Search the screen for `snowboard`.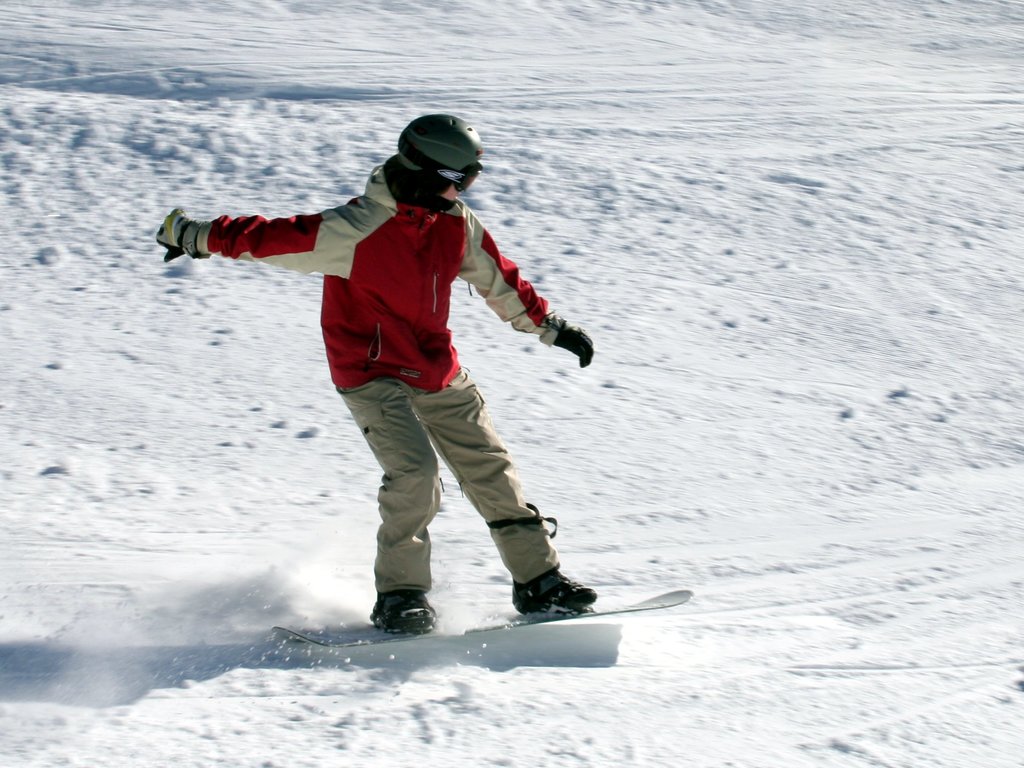
Found at Rect(271, 564, 691, 646).
